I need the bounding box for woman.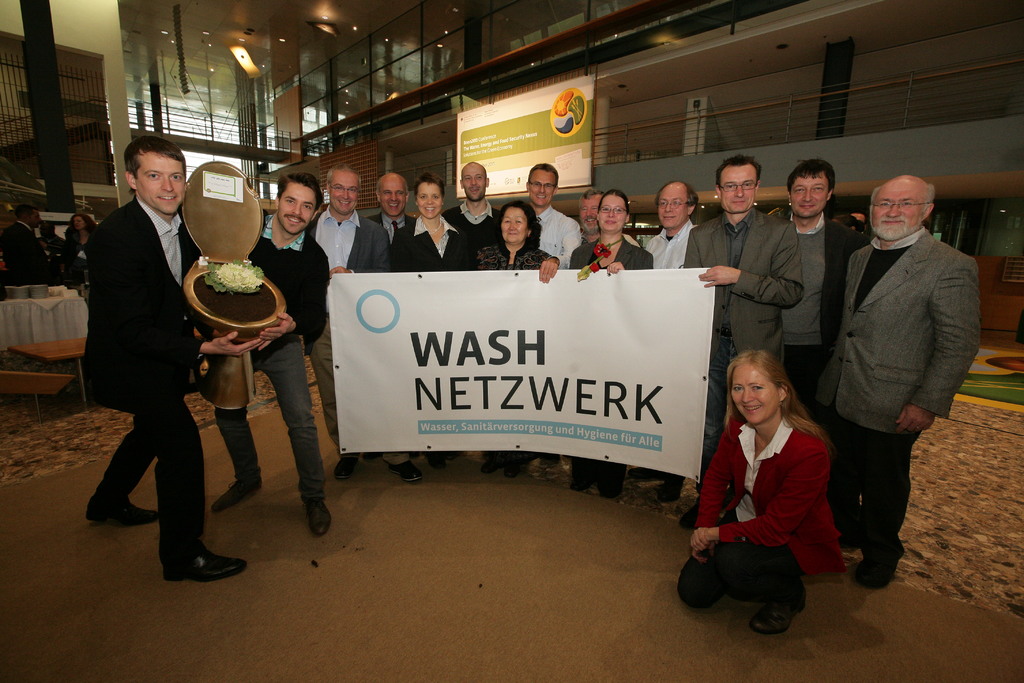
Here it is: 669,352,846,632.
